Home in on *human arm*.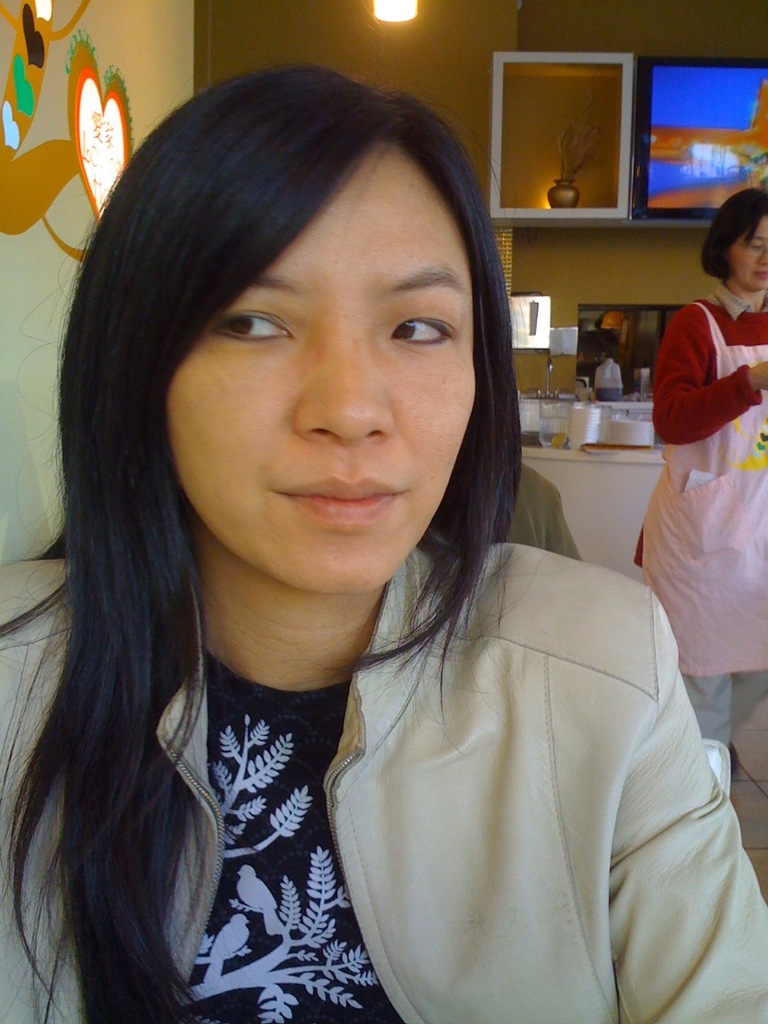
Homed in at crop(655, 322, 766, 470).
